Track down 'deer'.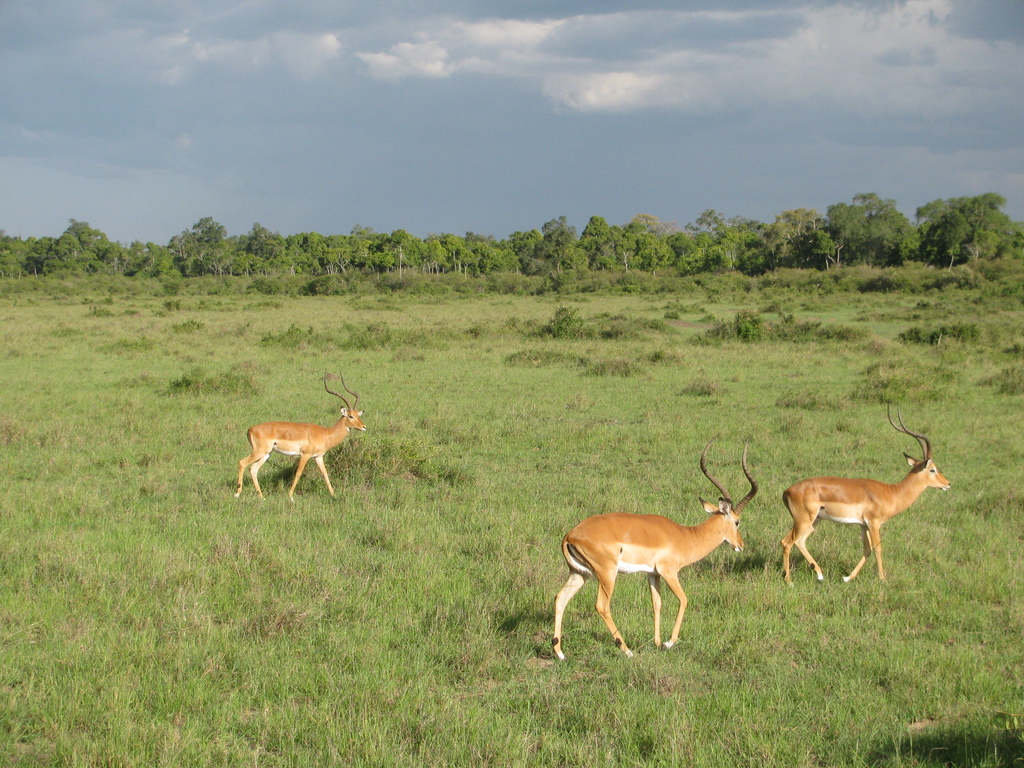
Tracked to [235,369,365,498].
